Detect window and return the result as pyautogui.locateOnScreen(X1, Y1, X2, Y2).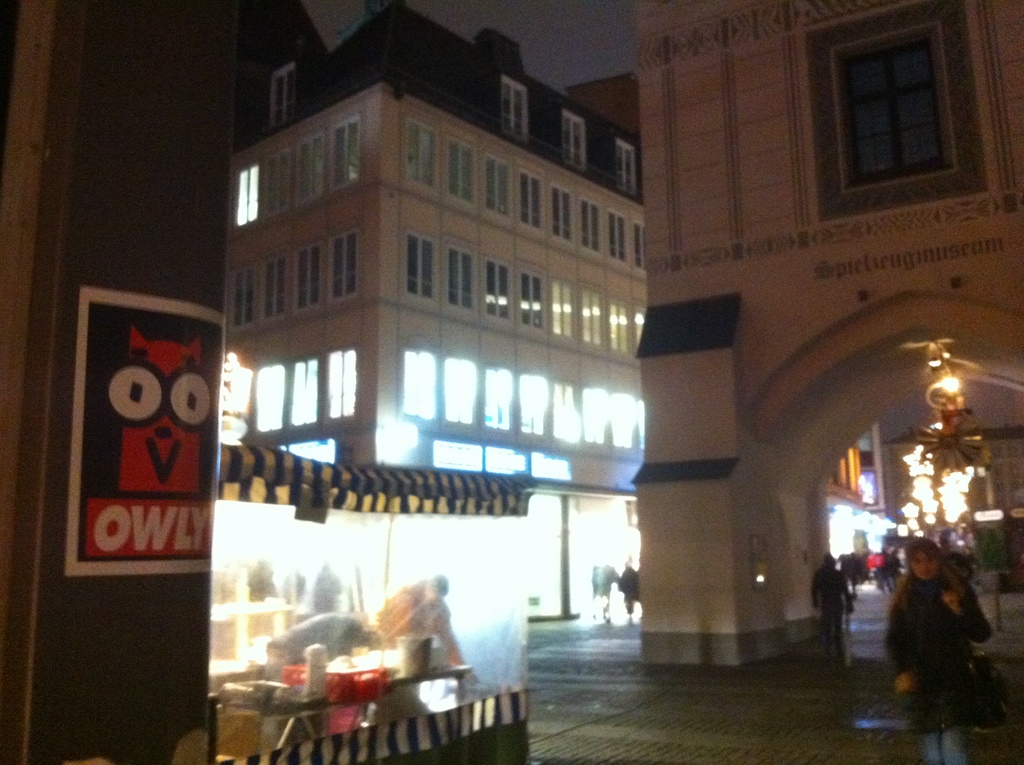
pyautogui.locateOnScreen(555, 282, 577, 334).
